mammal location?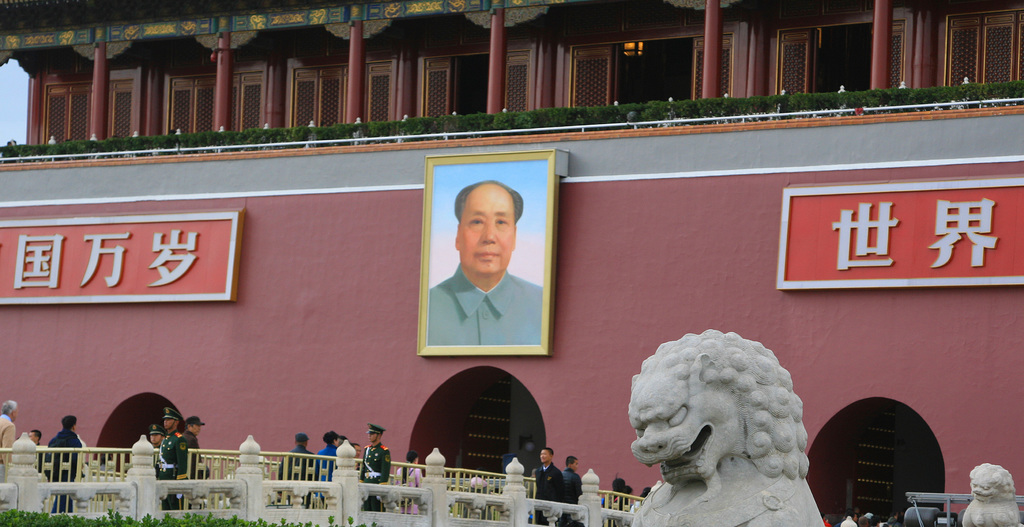
(x1=430, y1=181, x2=541, y2=363)
